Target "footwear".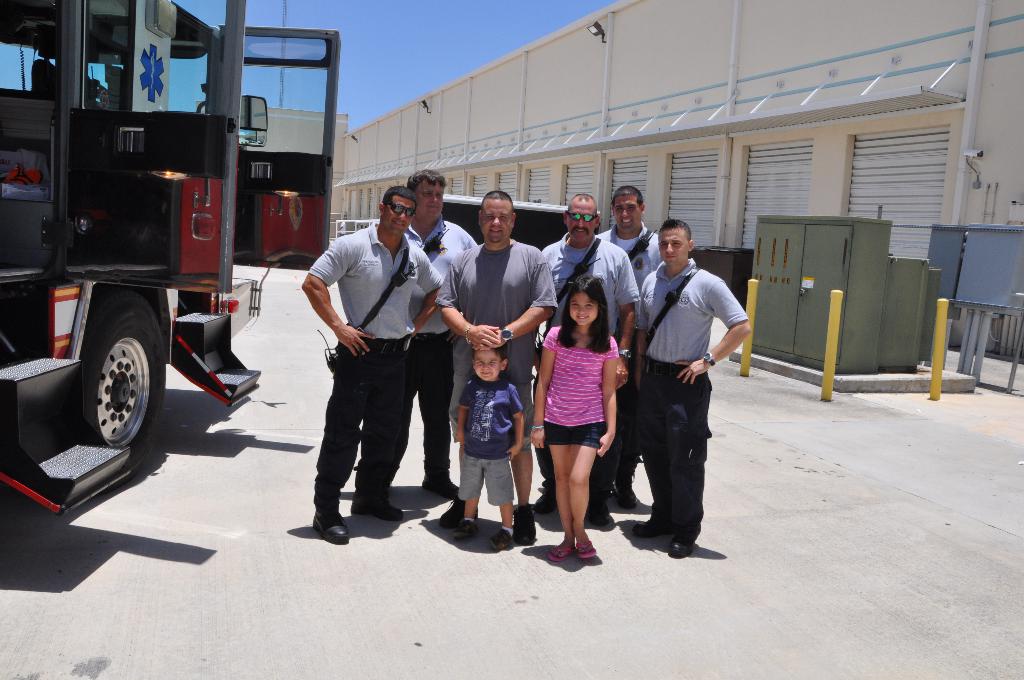
Target region: <bbox>453, 520, 481, 545</bbox>.
